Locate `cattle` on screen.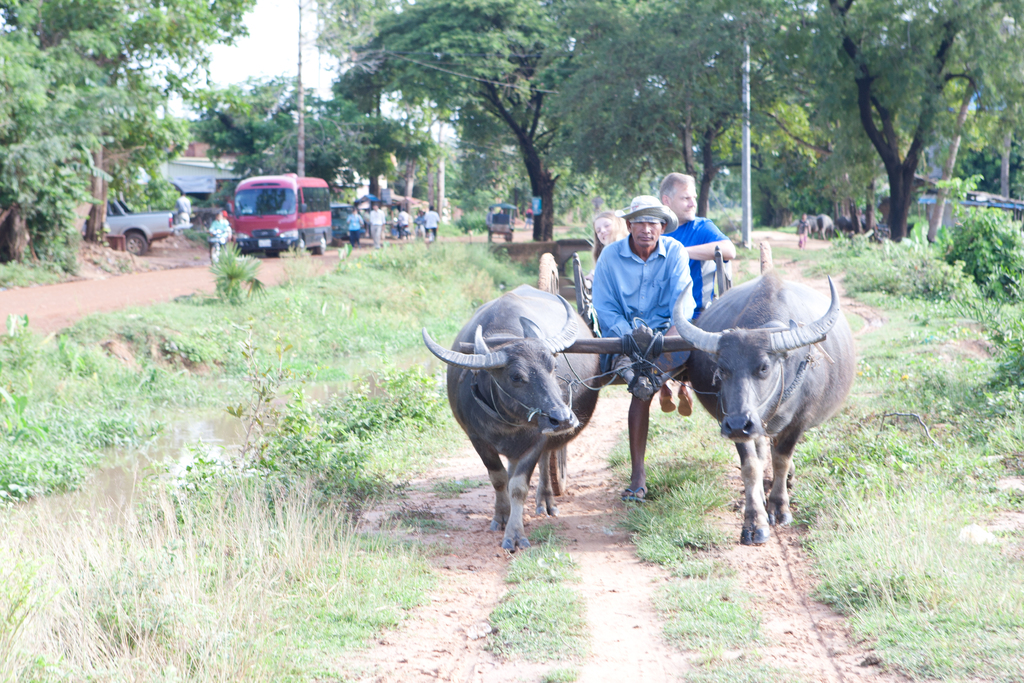
On screen at locate(806, 217, 819, 240).
